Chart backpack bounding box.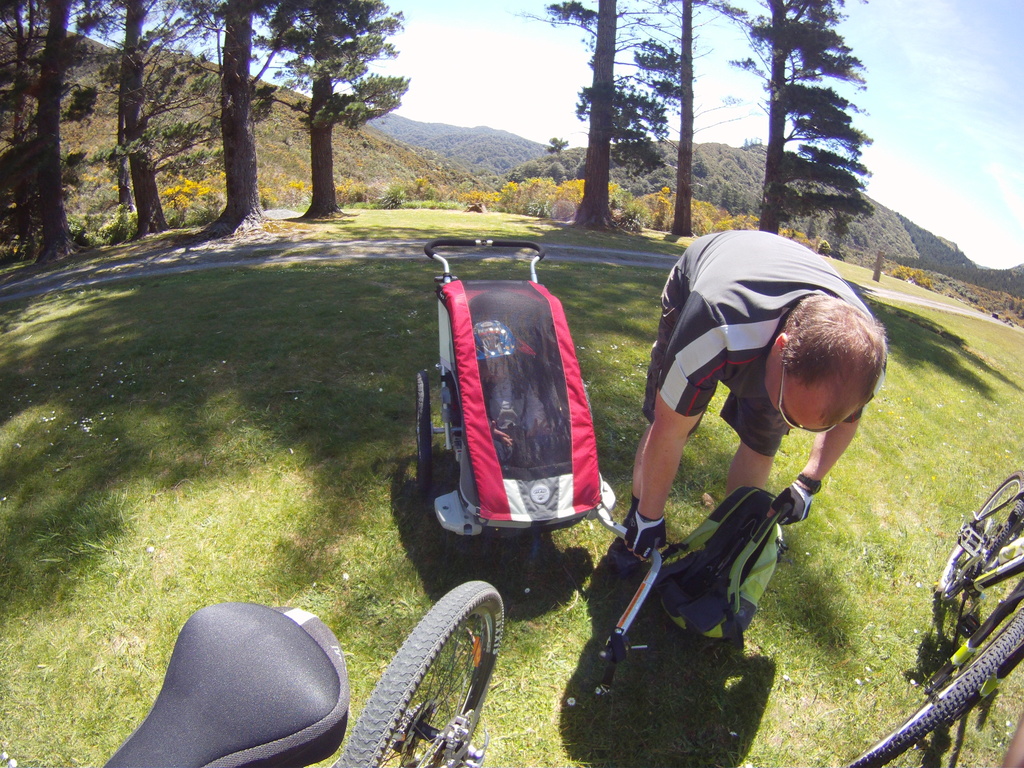
Charted: left=661, top=497, right=776, bottom=640.
